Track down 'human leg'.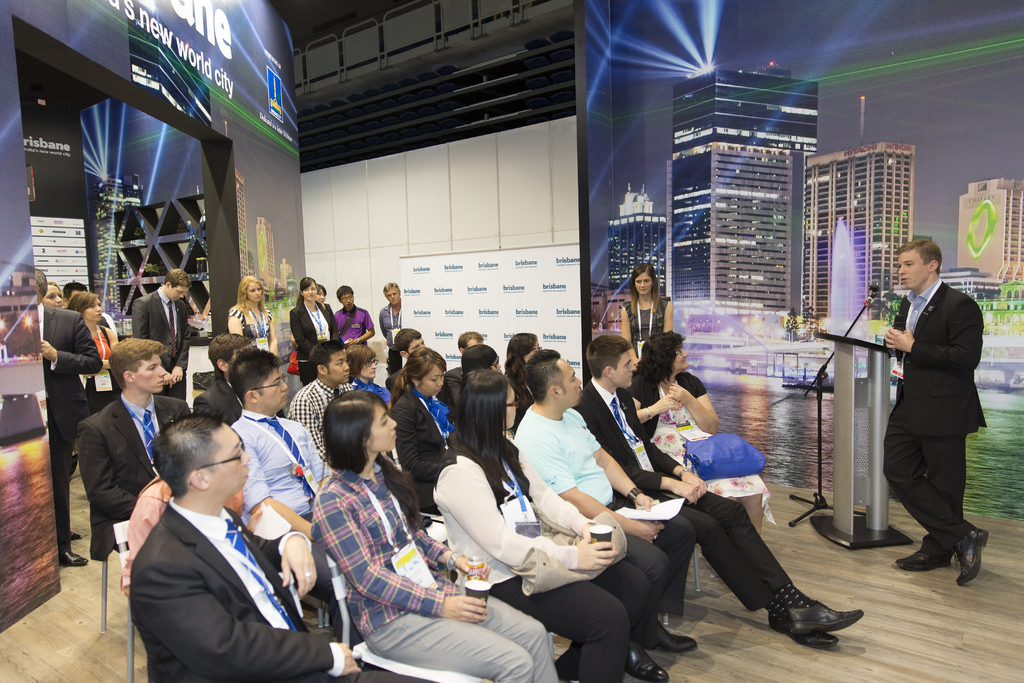
Tracked to <box>488,570,633,682</box>.
